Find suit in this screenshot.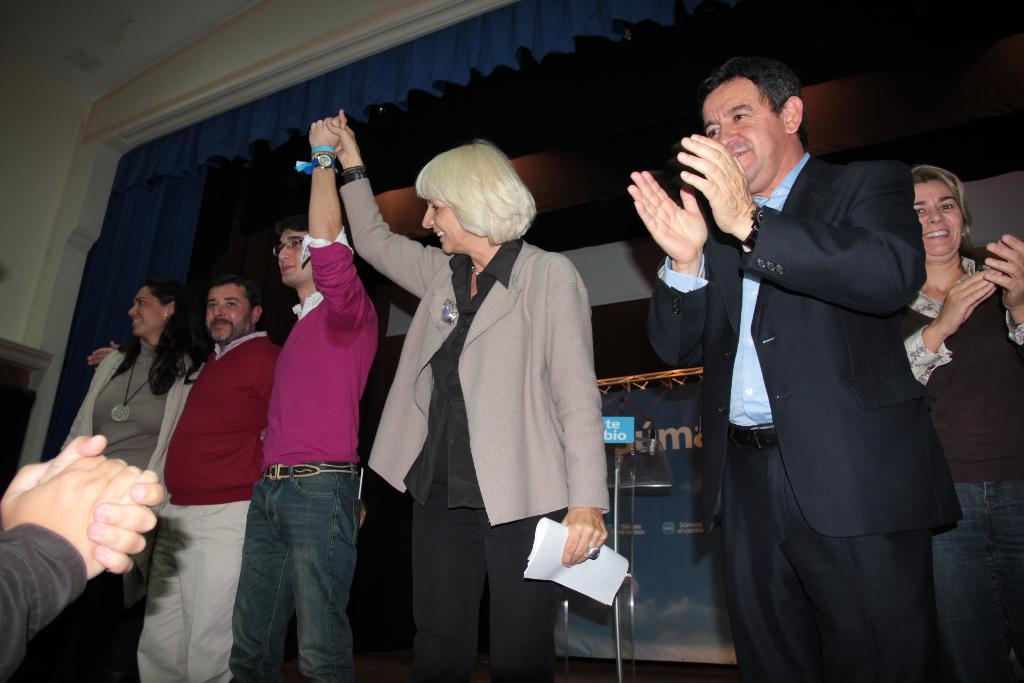
The bounding box for suit is <bbox>340, 169, 613, 682</bbox>.
